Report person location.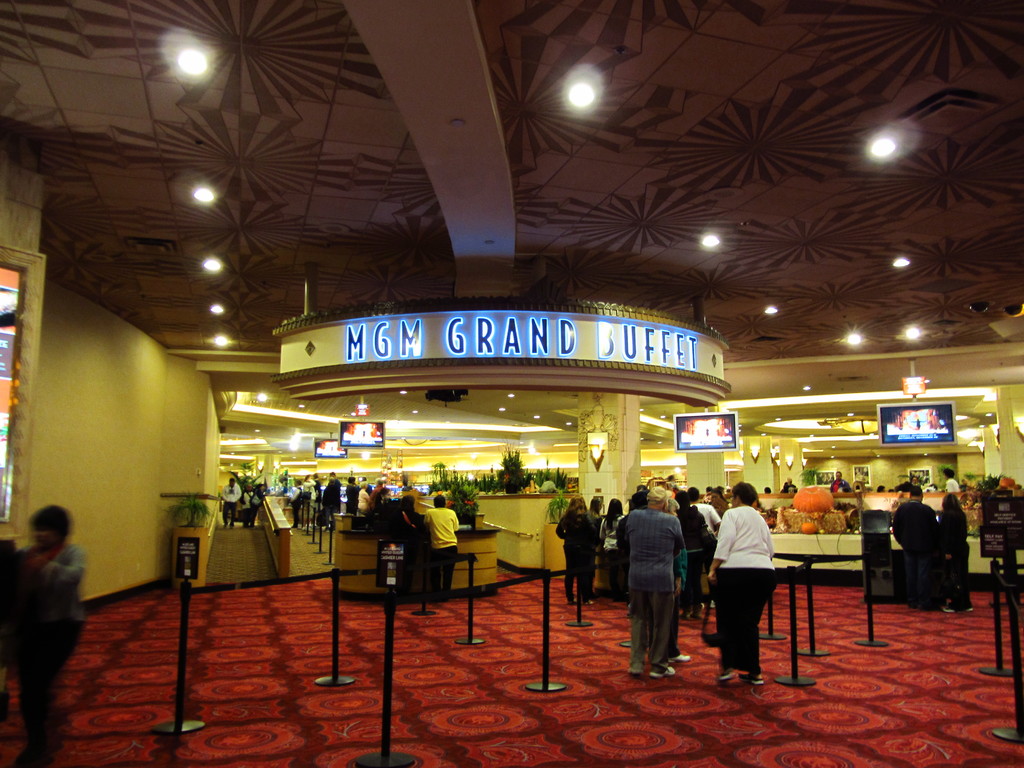
Report: [707, 480, 778, 686].
